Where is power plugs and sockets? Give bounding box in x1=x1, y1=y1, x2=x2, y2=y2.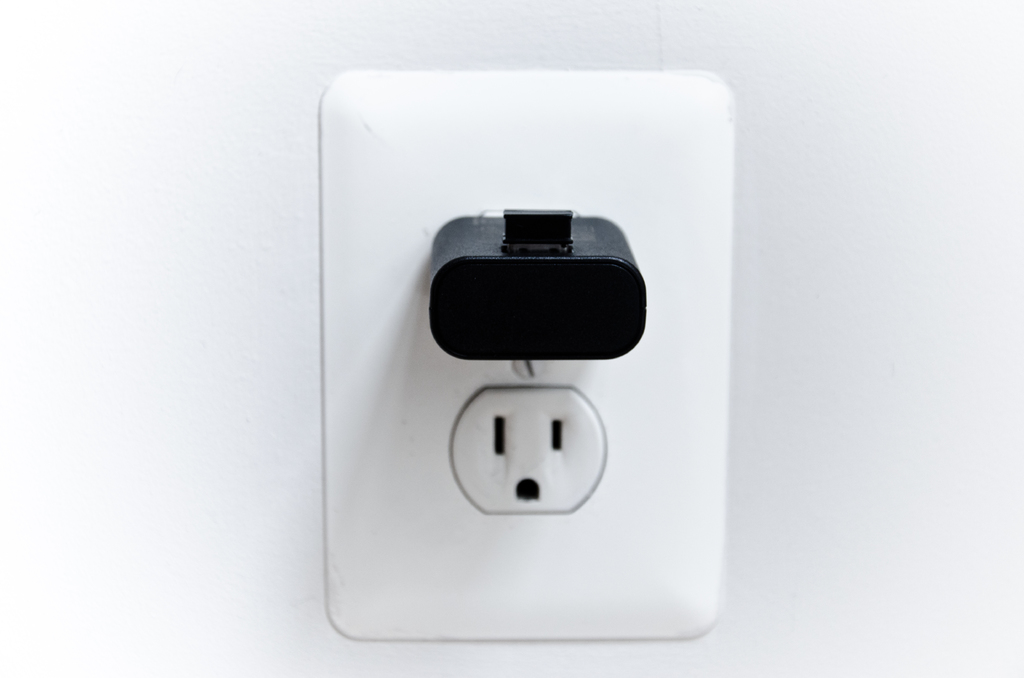
x1=433, y1=202, x2=650, y2=361.
